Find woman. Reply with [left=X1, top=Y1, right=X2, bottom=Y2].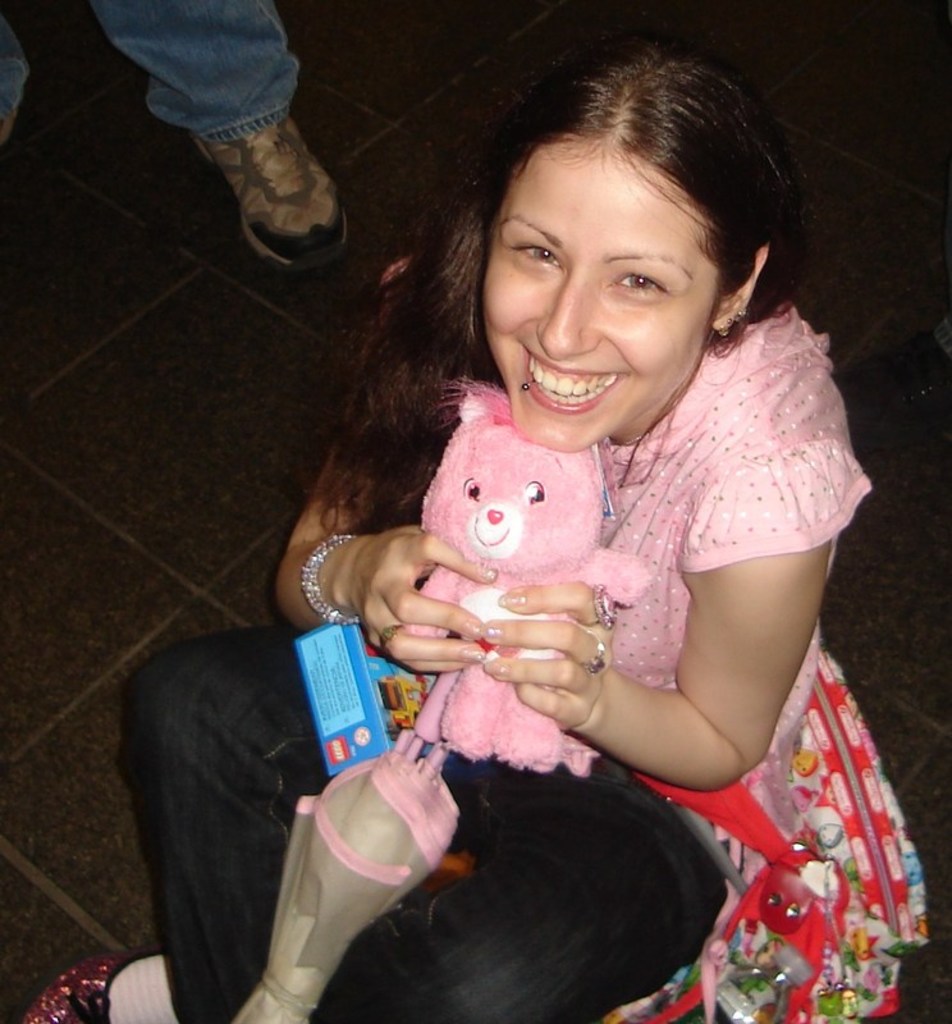
[left=232, top=35, right=882, bottom=1023].
